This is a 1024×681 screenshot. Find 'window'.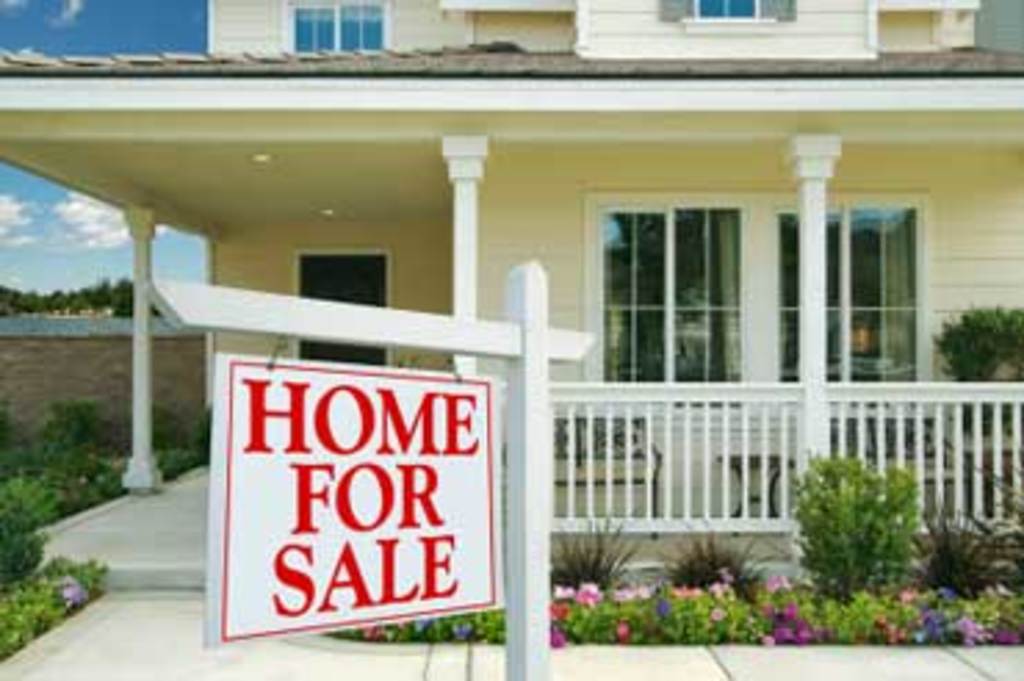
Bounding box: region(274, 0, 390, 58).
